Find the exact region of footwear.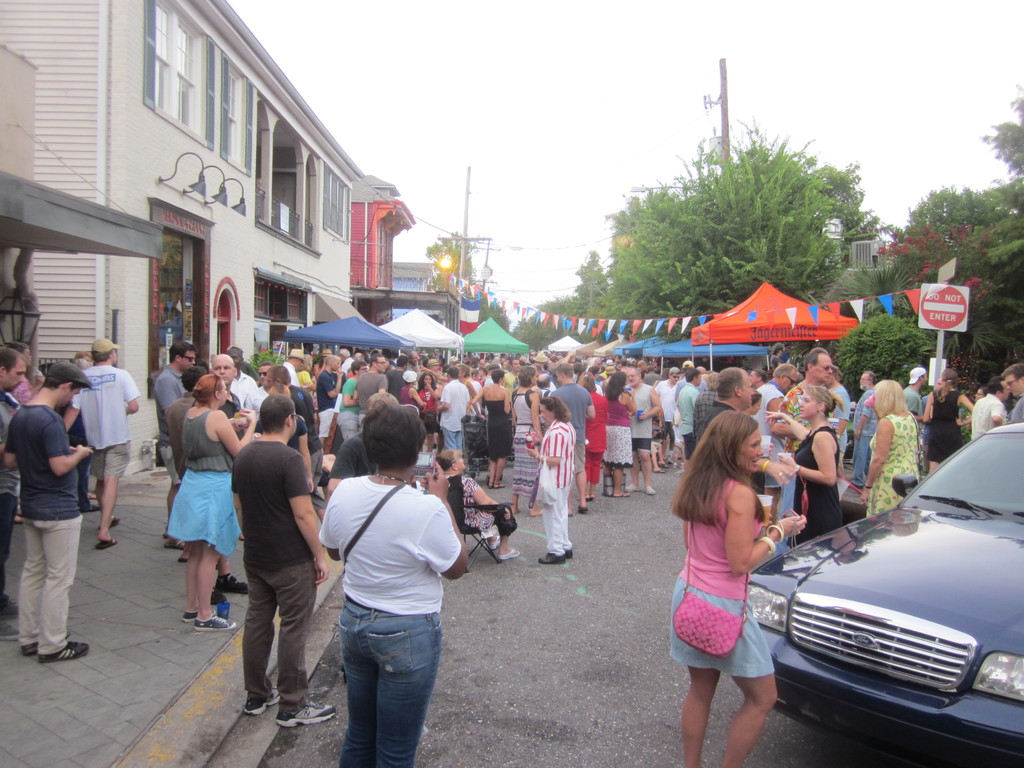
Exact region: box(558, 548, 573, 560).
